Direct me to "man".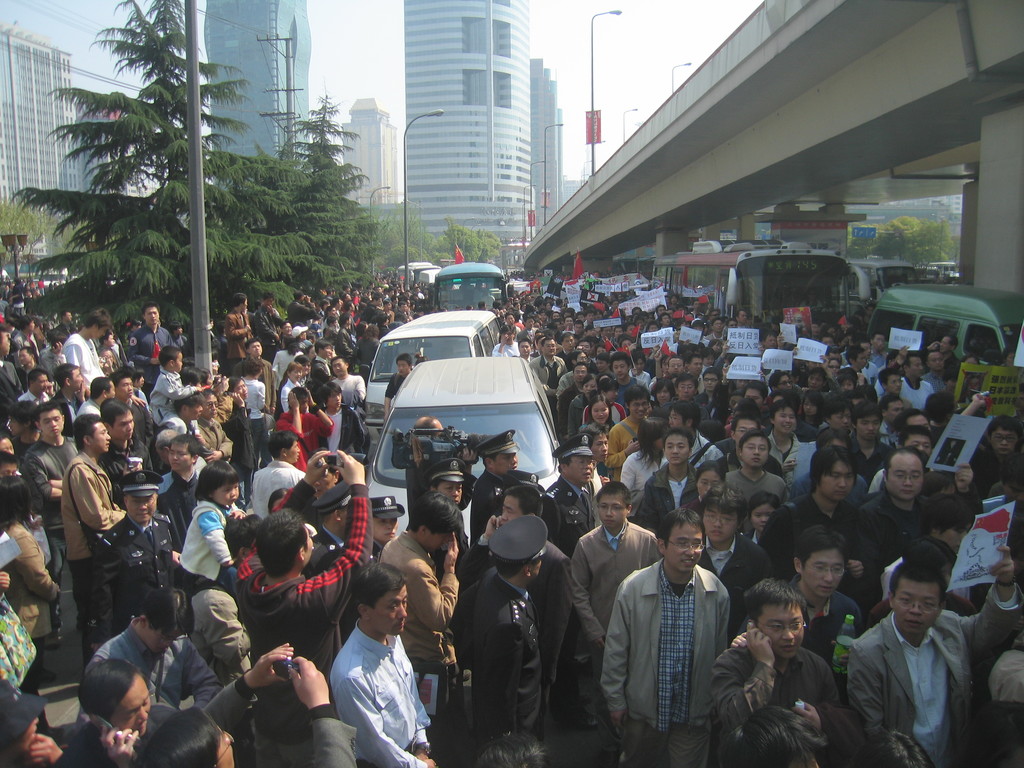
Direction: <region>415, 458, 468, 575</region>.
